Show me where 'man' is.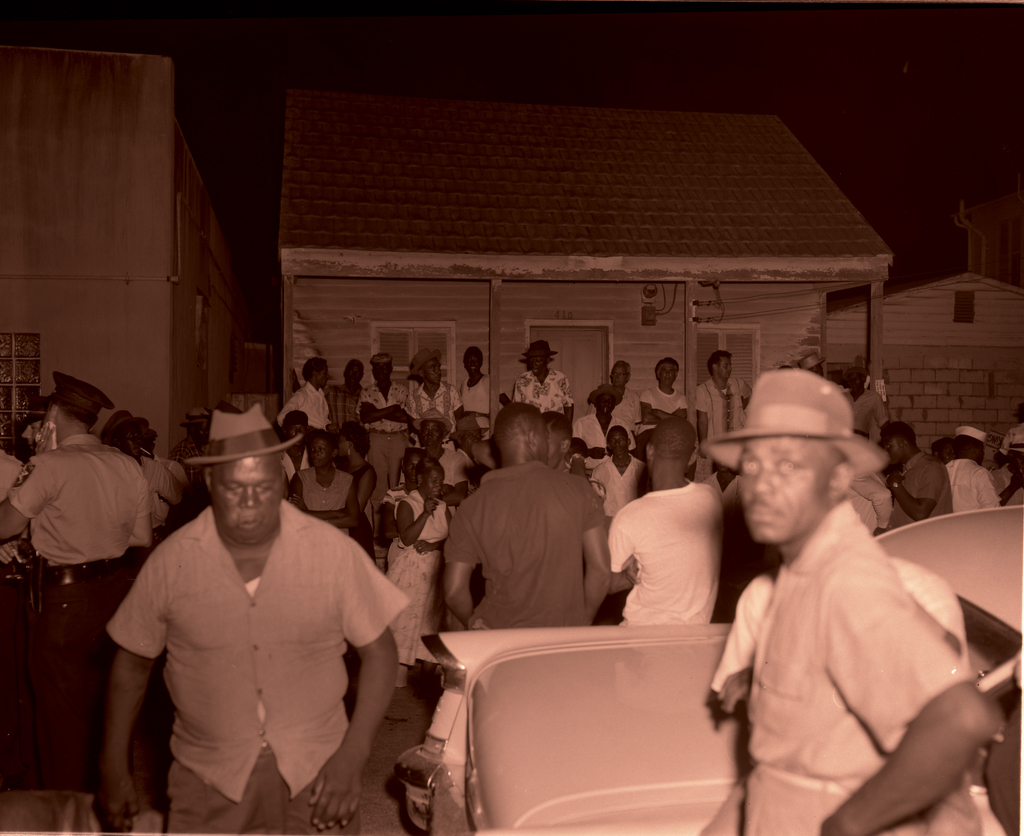
'man' is at (x1=602, y1=417, x2=736, y2=636).
